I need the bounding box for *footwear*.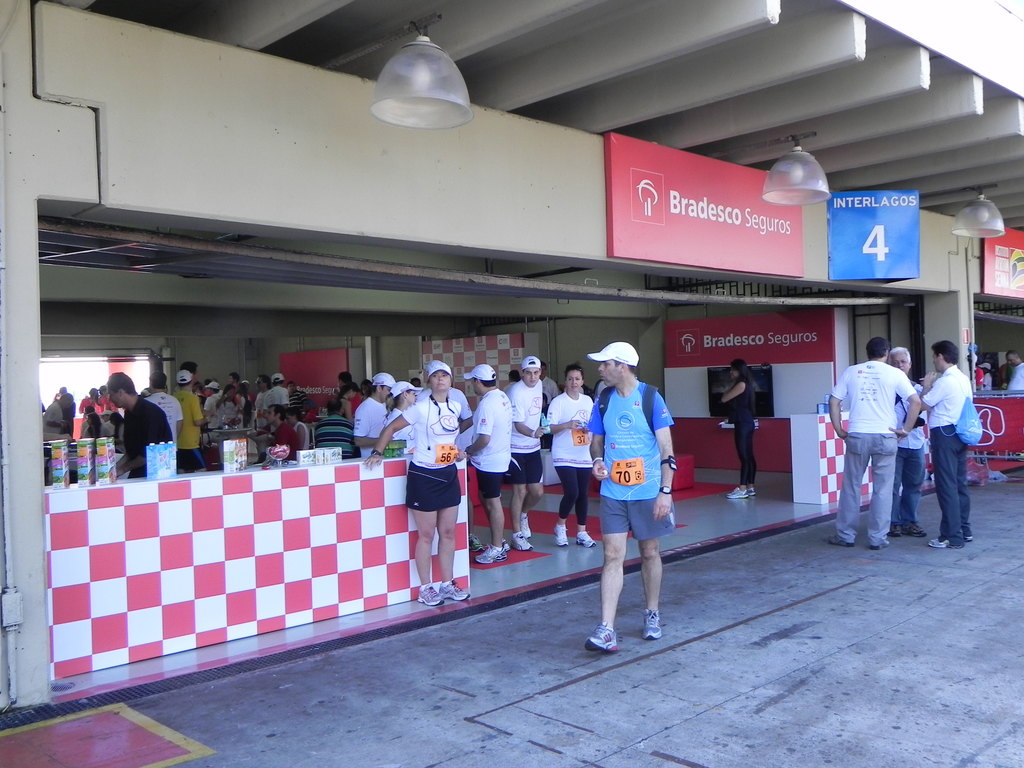
Here it is: 890, 522, 904, 535.
